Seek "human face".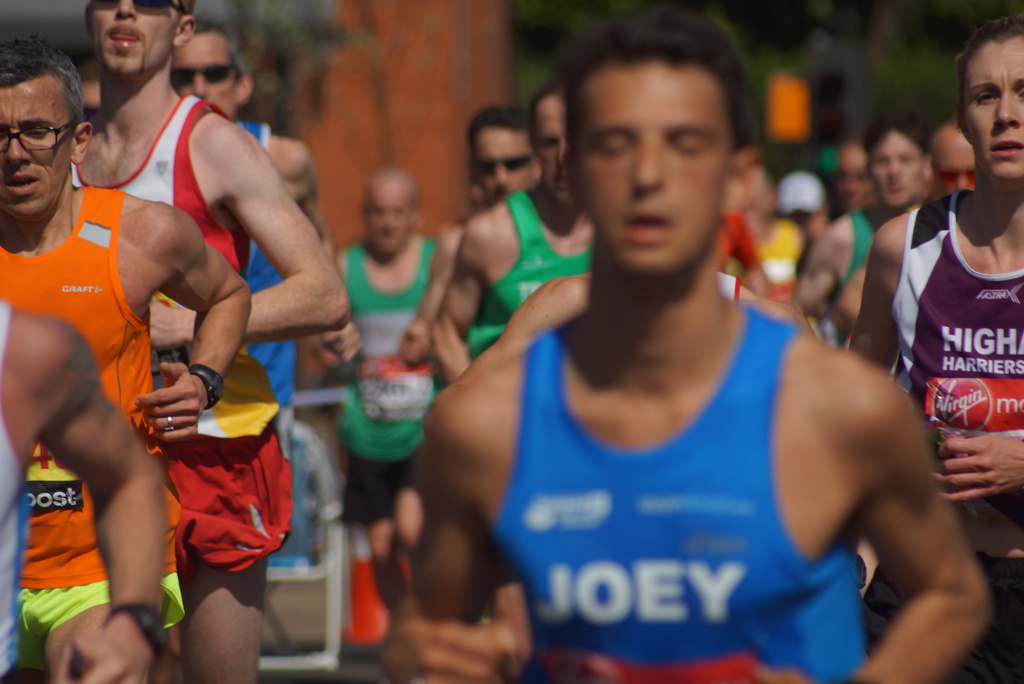
box(87, 0, 180, 76).
